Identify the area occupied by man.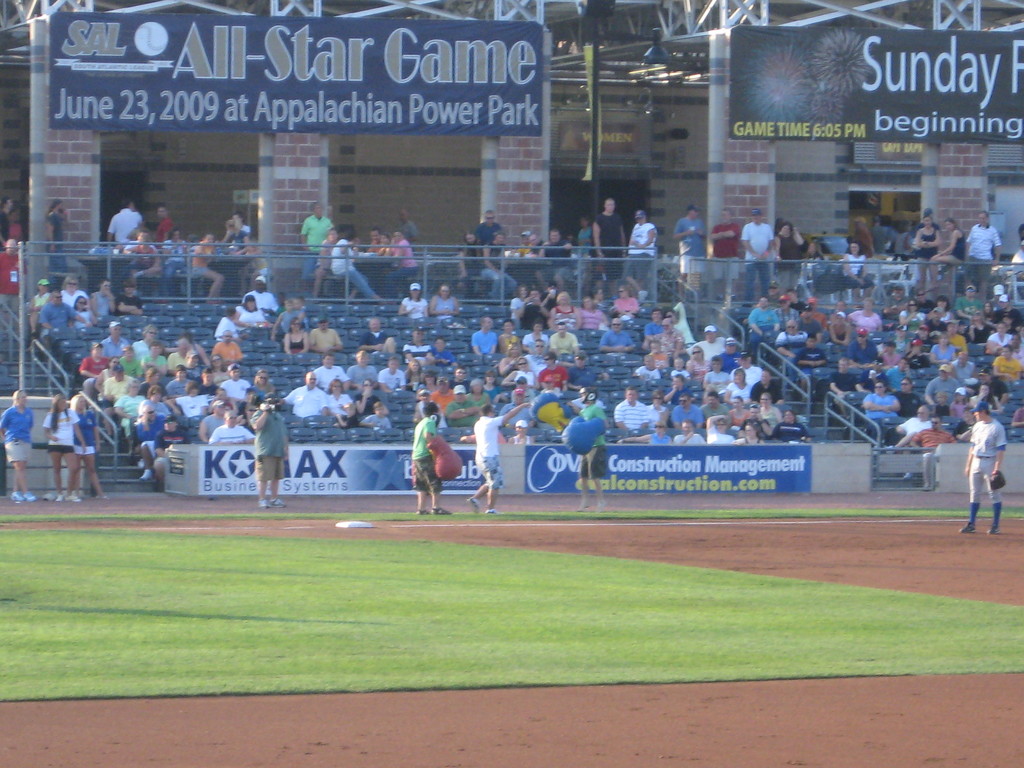
Area: [x1=550, y1=324, x2=578, y2=356].
